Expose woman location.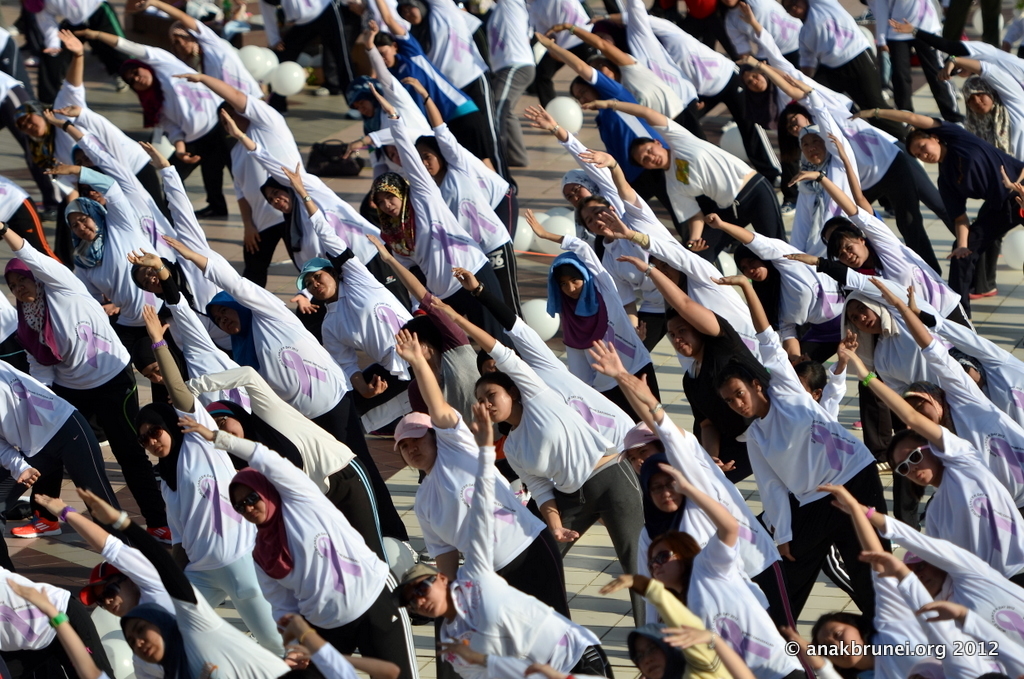
Exposed at [x1=783, y1=69, x2=865, y2=265].
